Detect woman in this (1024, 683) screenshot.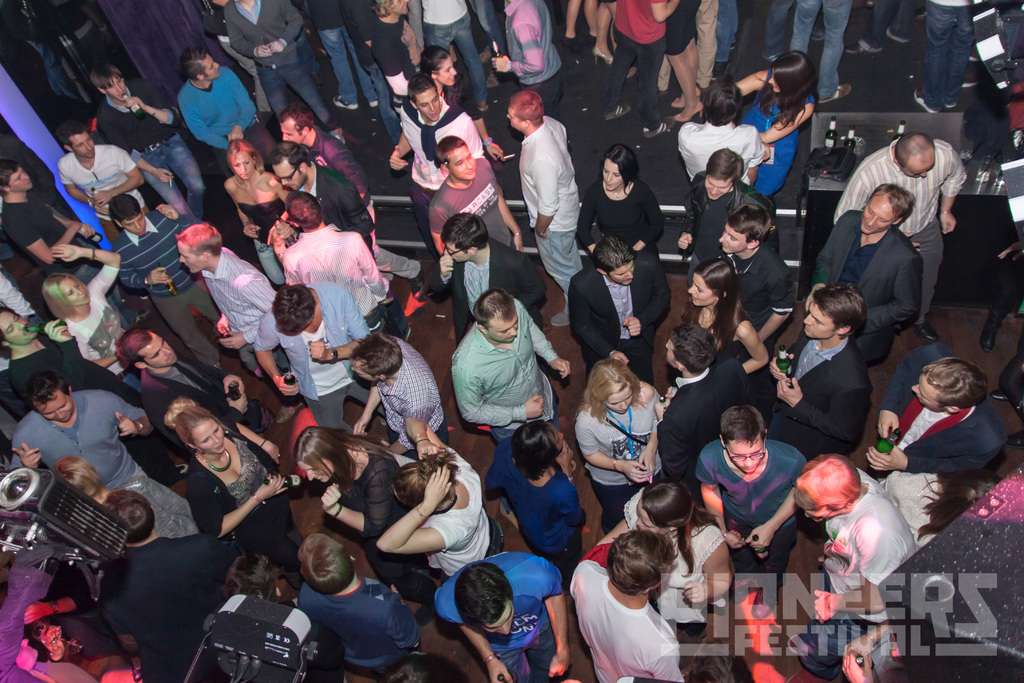
Detection: 480, 416, 589, 604.
